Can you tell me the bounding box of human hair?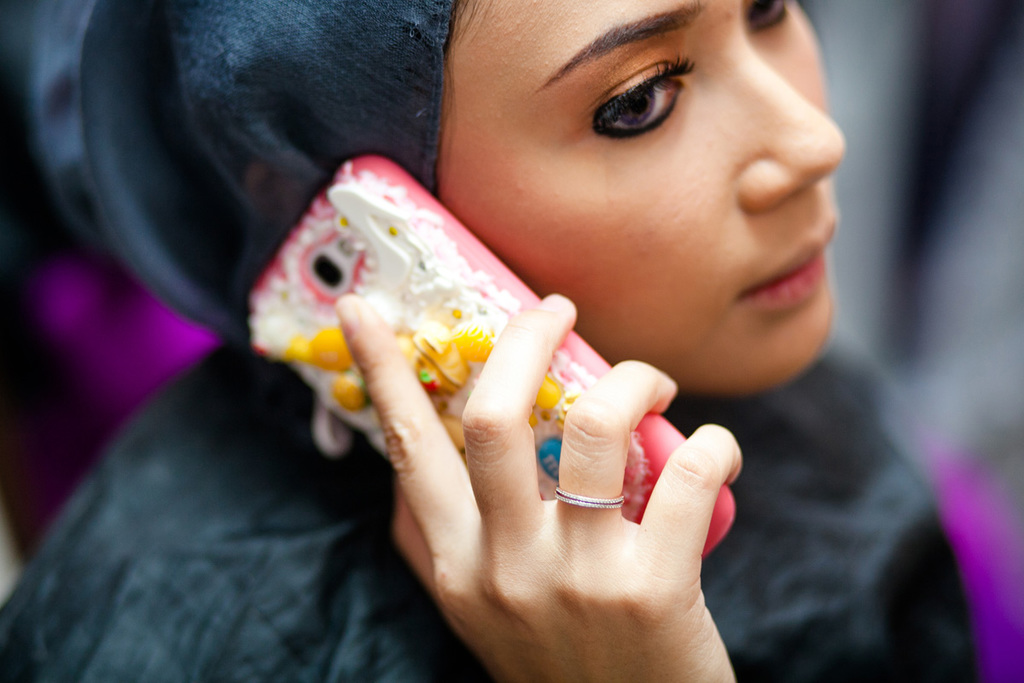
left=442, top=0, right=490, bottom=203.
